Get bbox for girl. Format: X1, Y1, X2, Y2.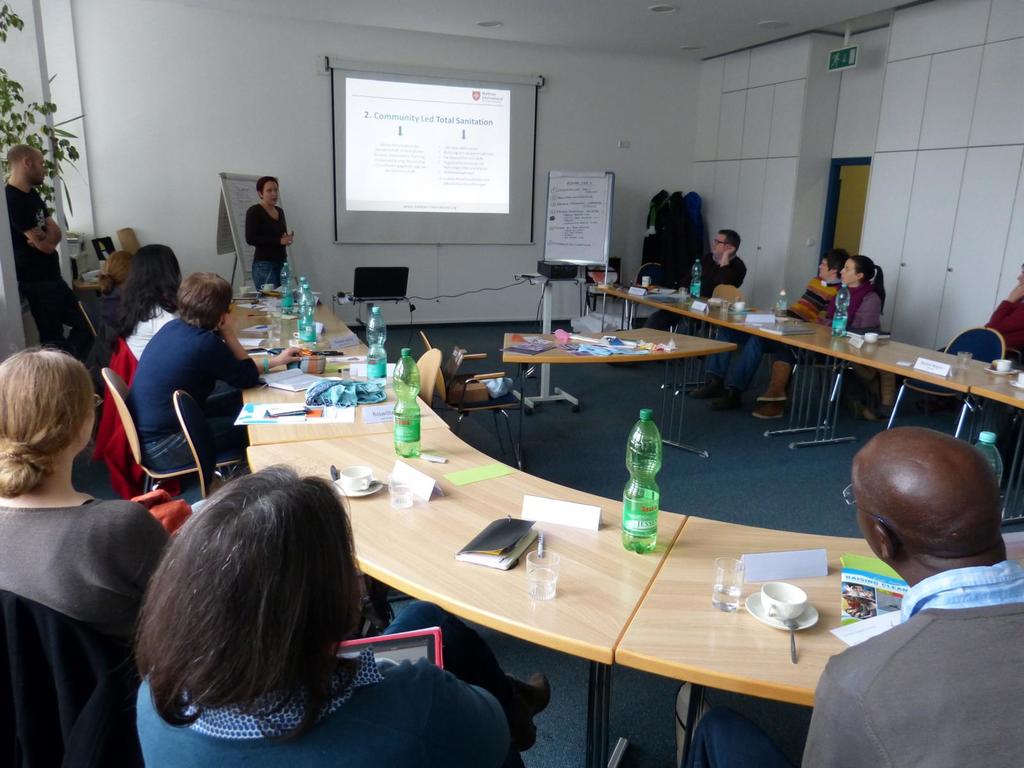
248, 177, 292, 289.
